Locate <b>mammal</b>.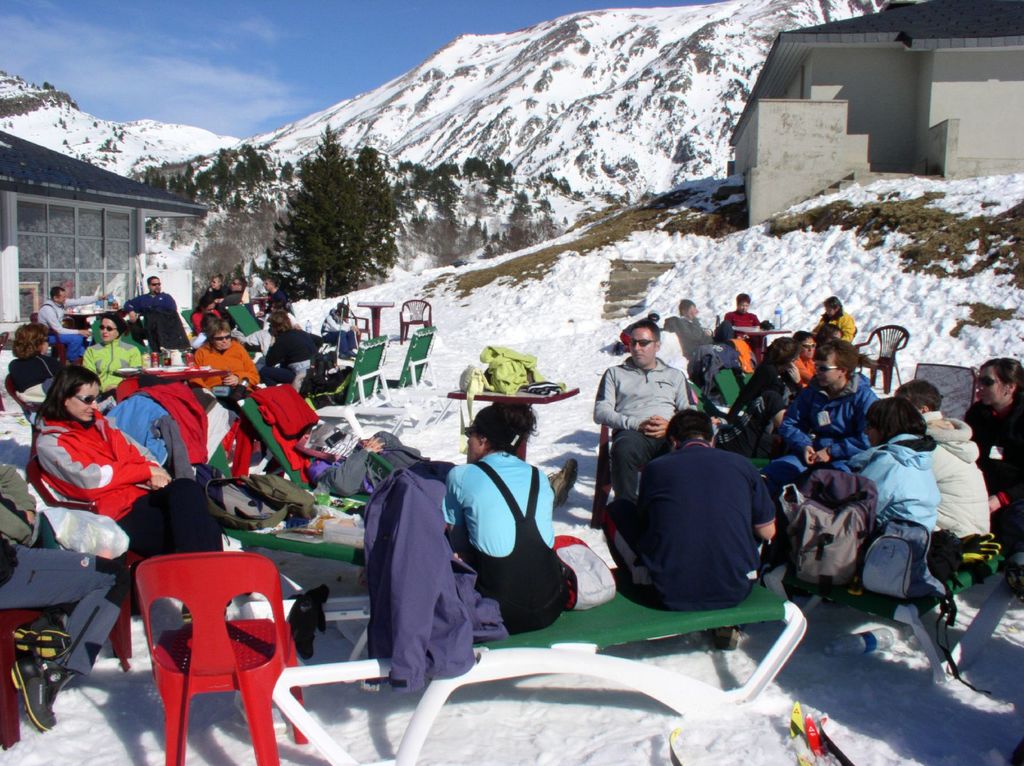
Bounding box: box(184, 318, 266, 400).
